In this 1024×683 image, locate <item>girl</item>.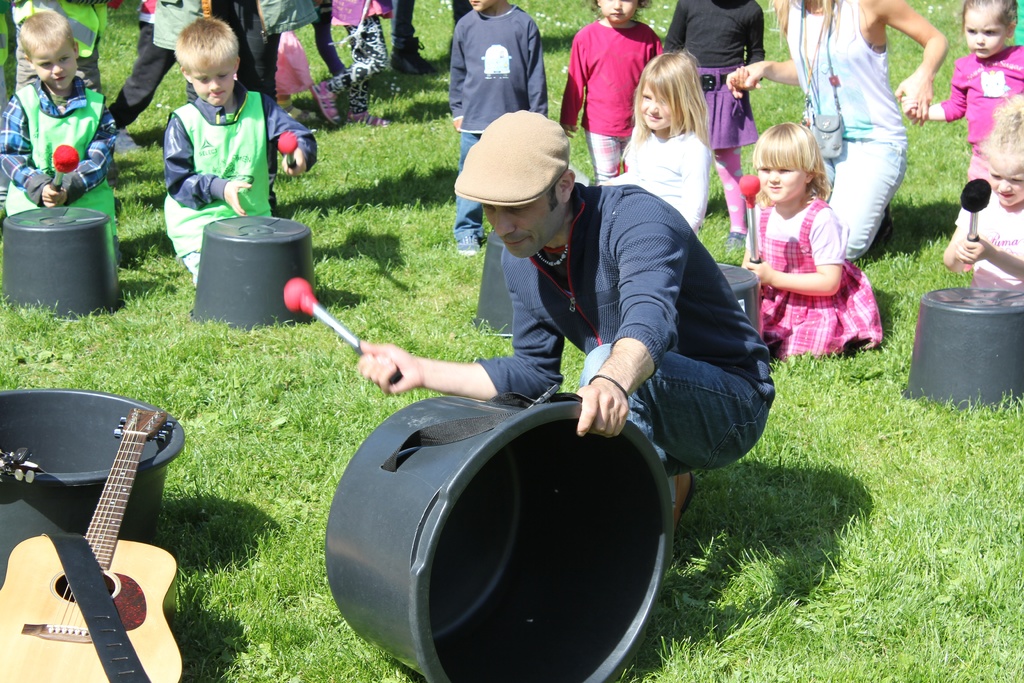
Bounding box: (900, 0, 1022, 182).
